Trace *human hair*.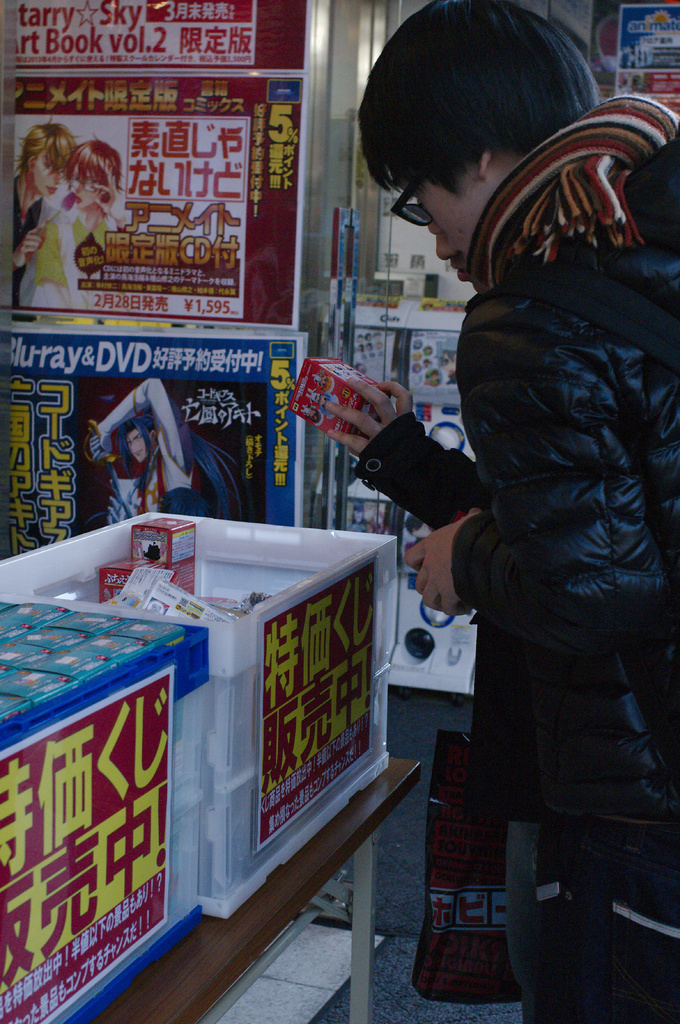
Traced to (x1=63, y1=135, x2=126, y2=189).
